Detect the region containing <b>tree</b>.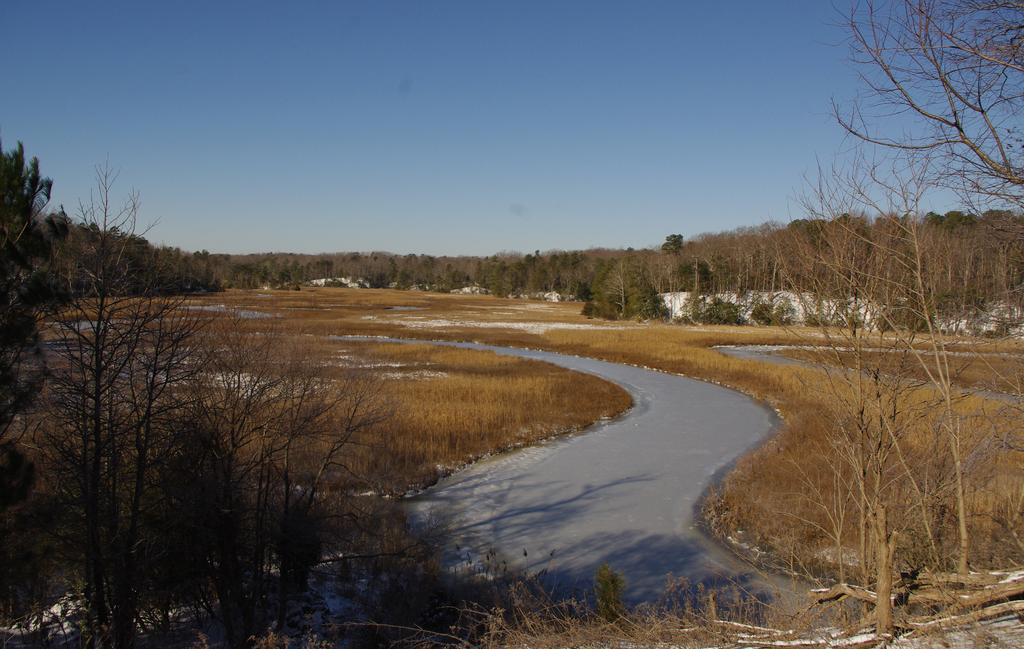
bbox=[831, 0, 1023, 234].
